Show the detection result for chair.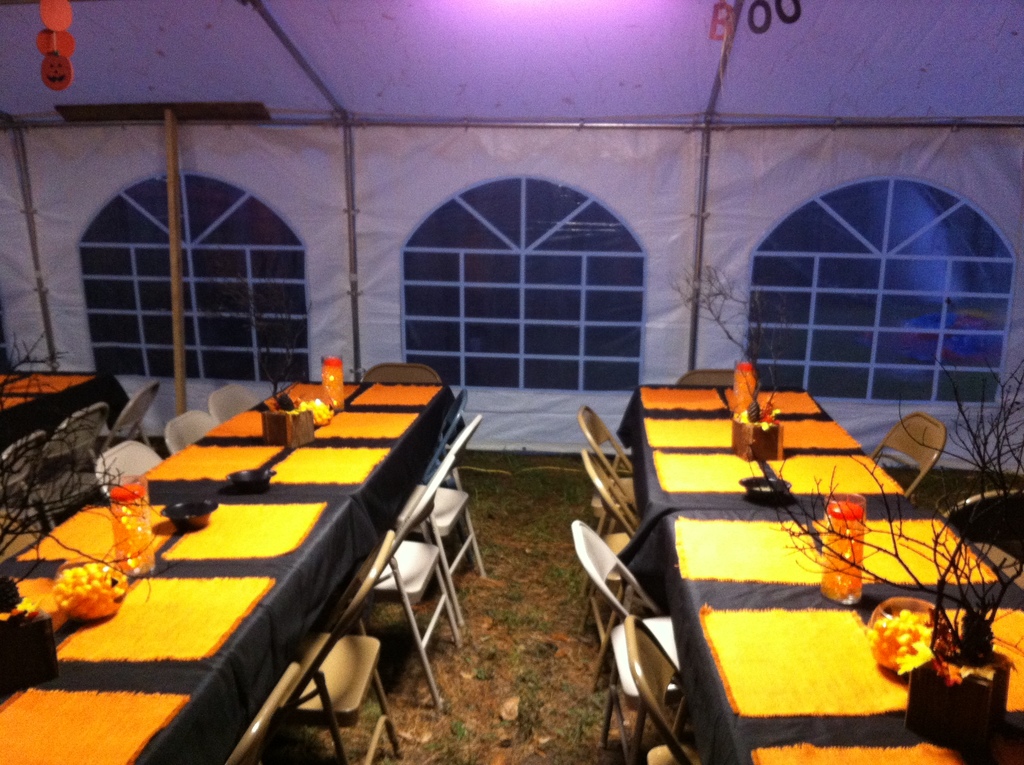
360 365 441 382.
